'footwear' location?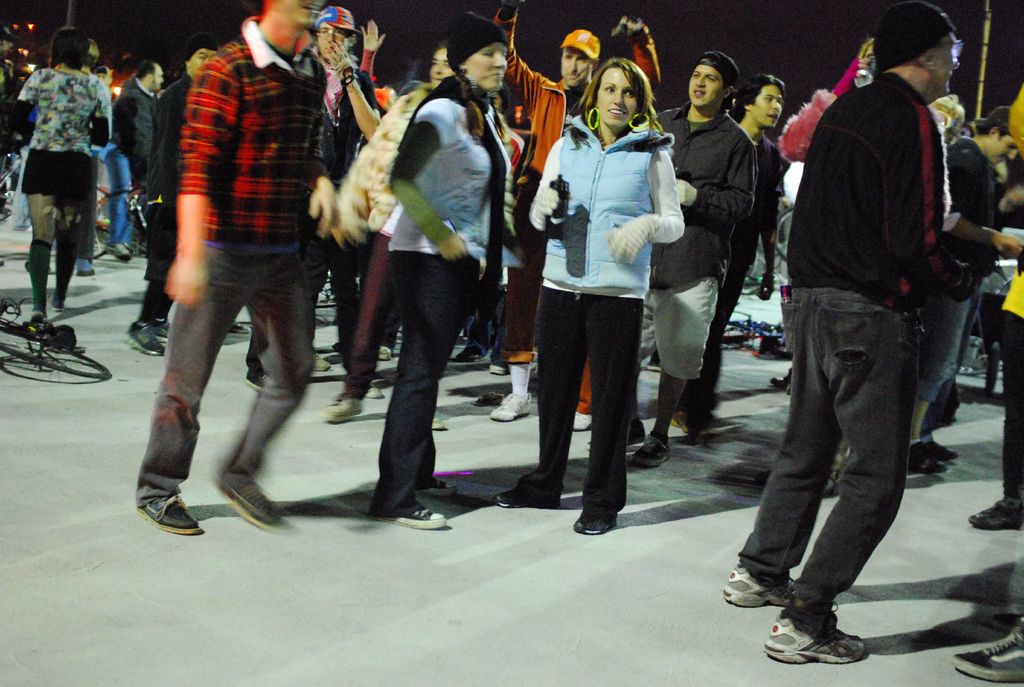
(366,382,383,399)
